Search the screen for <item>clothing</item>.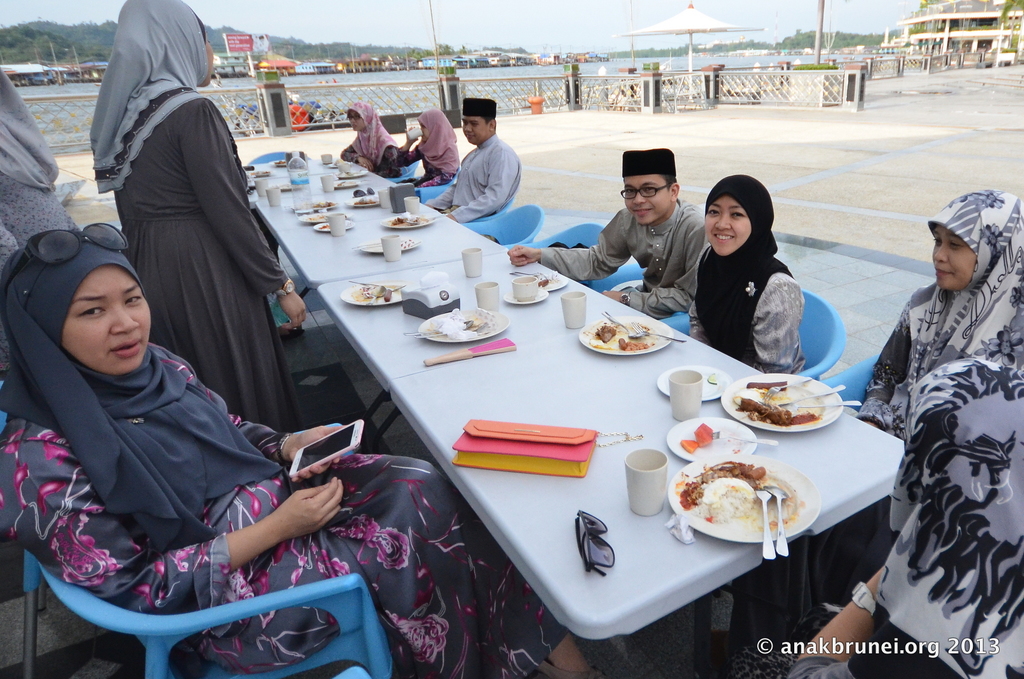
Found at box(342, 95, 401, 174).
